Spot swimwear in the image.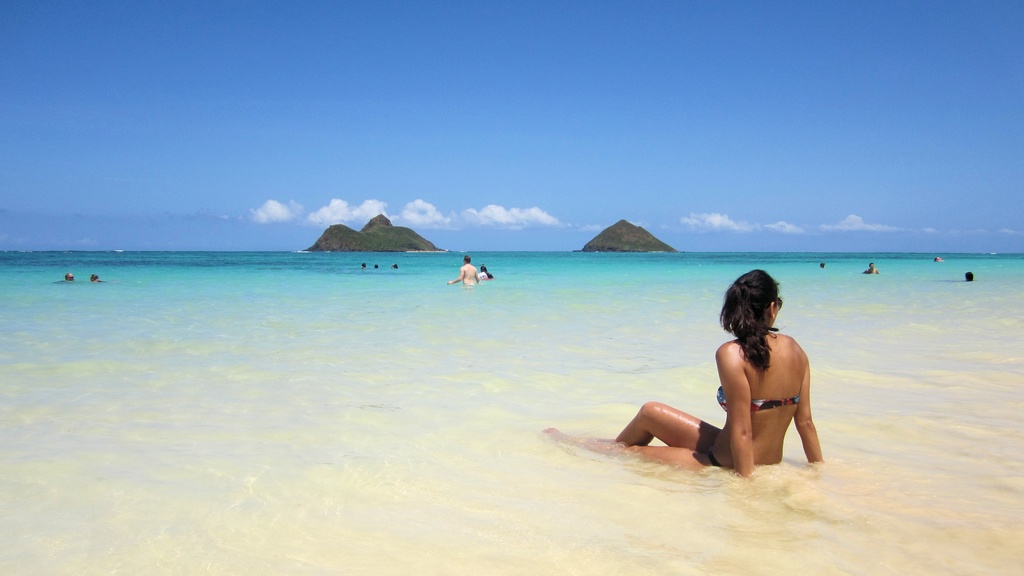
swimwear found at bbox=[705, 435, 721, 470].
